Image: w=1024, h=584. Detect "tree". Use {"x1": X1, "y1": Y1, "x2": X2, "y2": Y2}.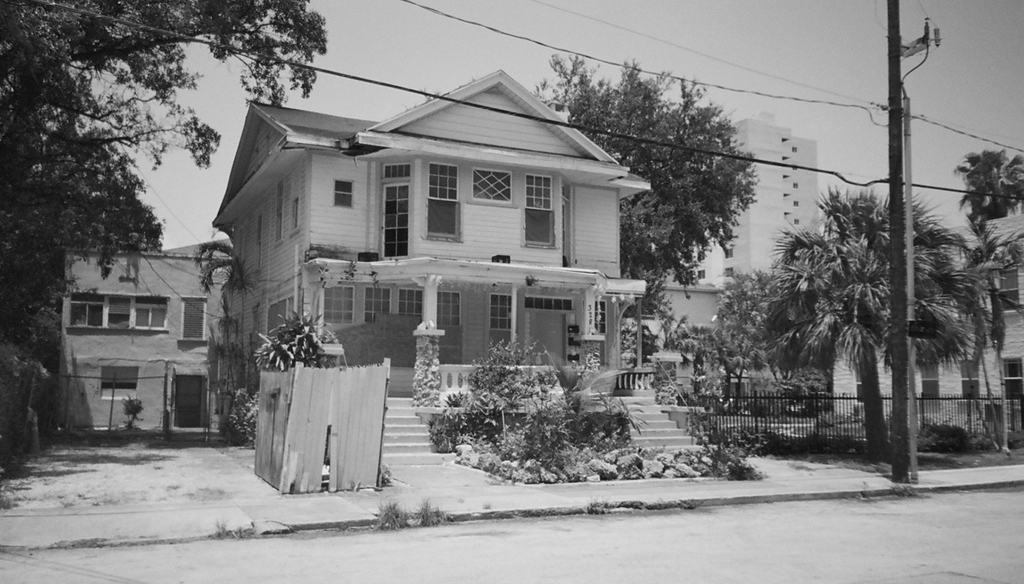
{"x1": 531, "y1": 53, "x2": 756, "y2": 316}.
